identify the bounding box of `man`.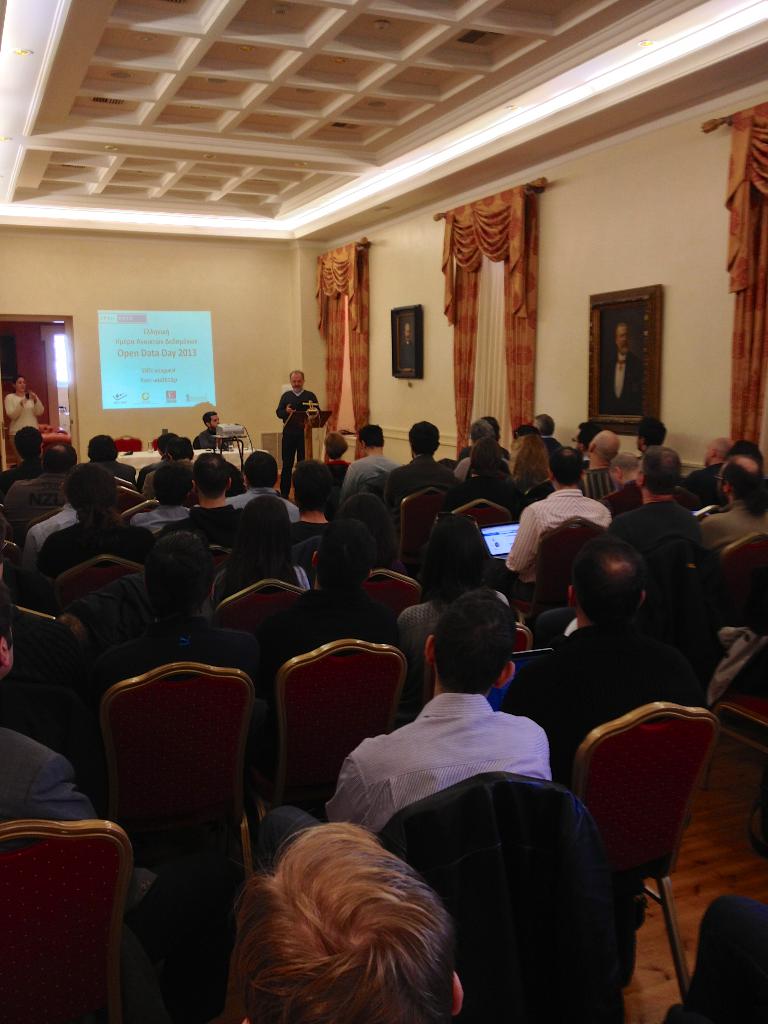
detection(15, 467, 157, 589).
